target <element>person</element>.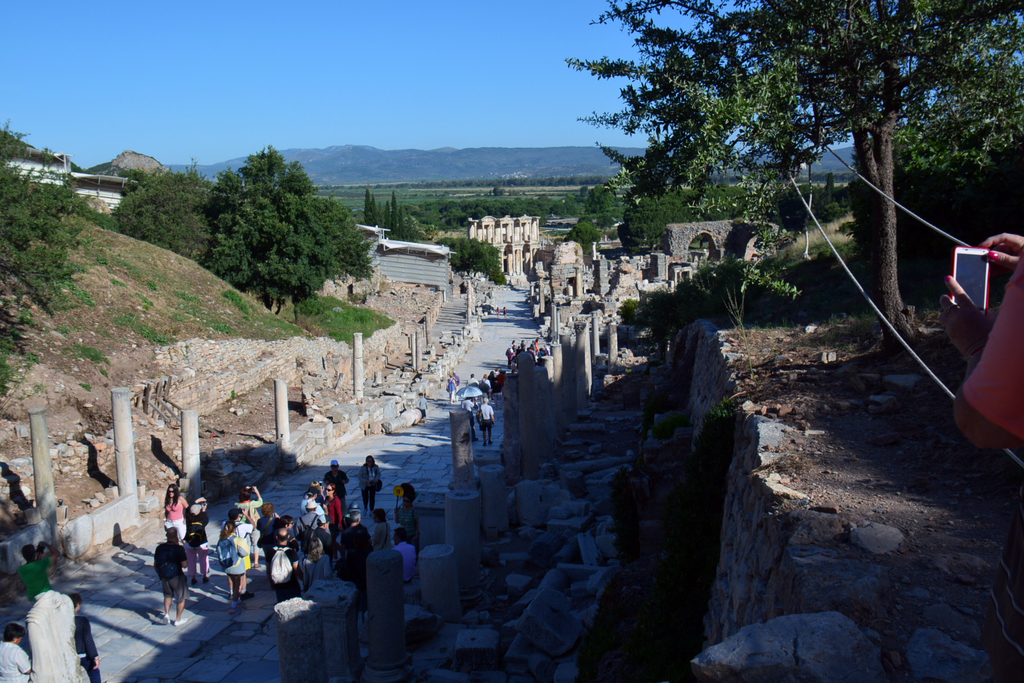
Target region: box=[504, 308, 509, 319].
